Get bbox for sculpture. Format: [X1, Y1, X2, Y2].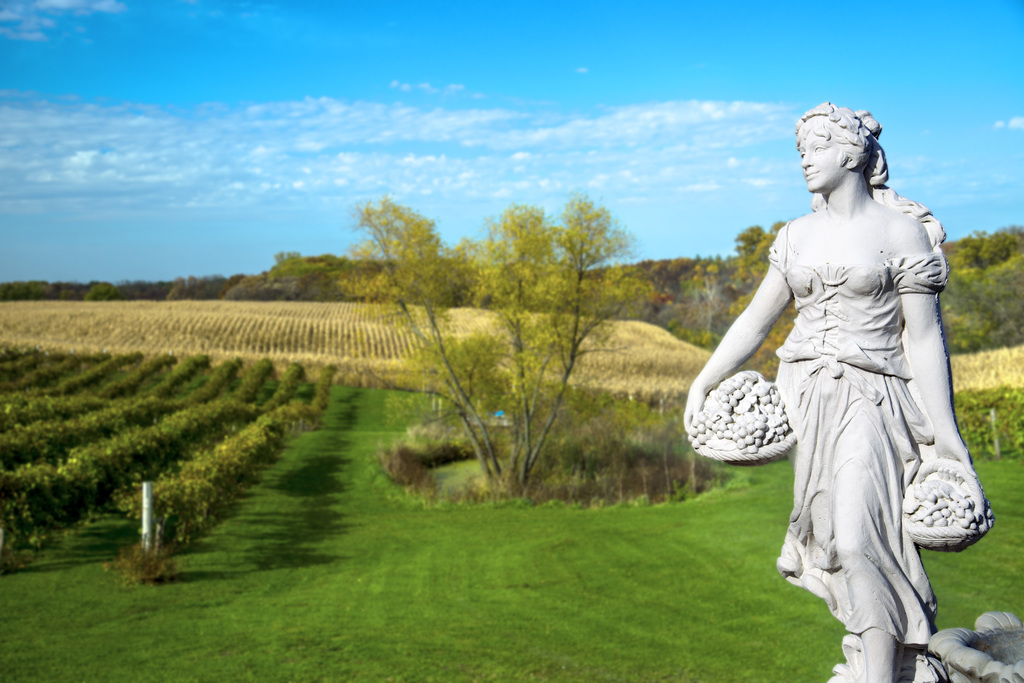
[729, 103, 980, 655].
